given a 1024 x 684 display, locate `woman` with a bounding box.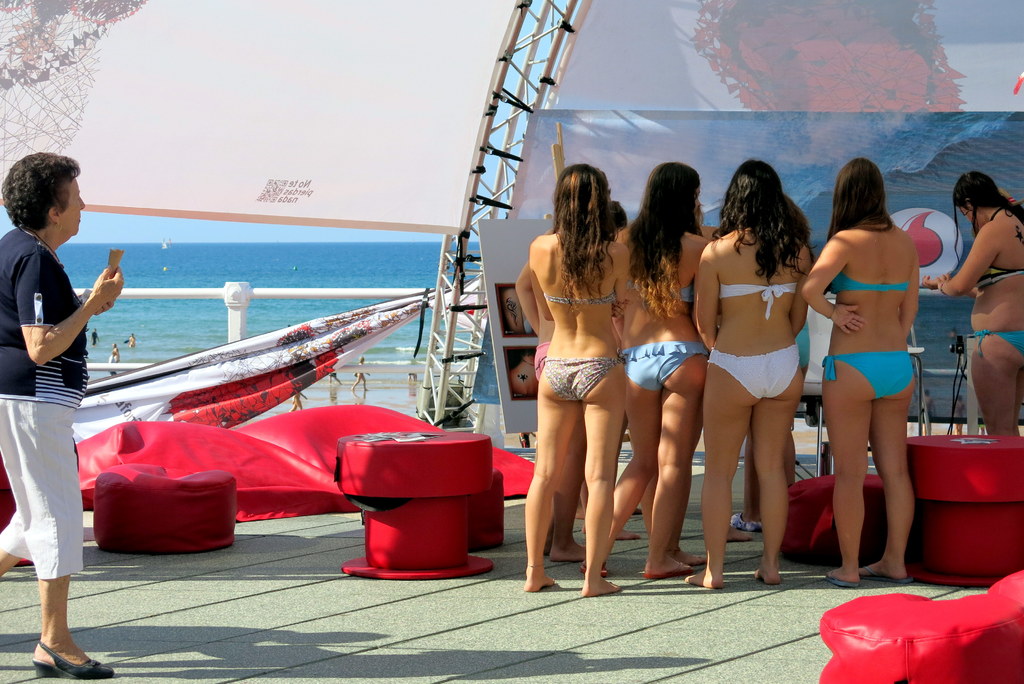
Located: {"left": 690, "top": 147, "right": 834, "bottom": 602}.
